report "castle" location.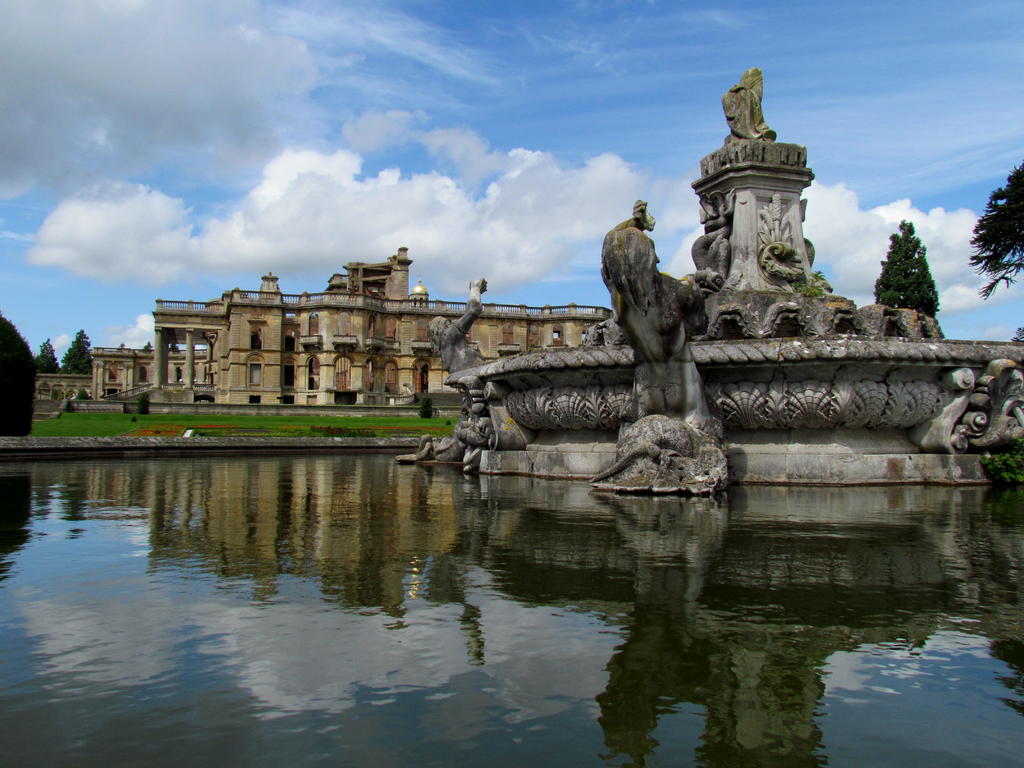
Report: 88 244 612 413.
